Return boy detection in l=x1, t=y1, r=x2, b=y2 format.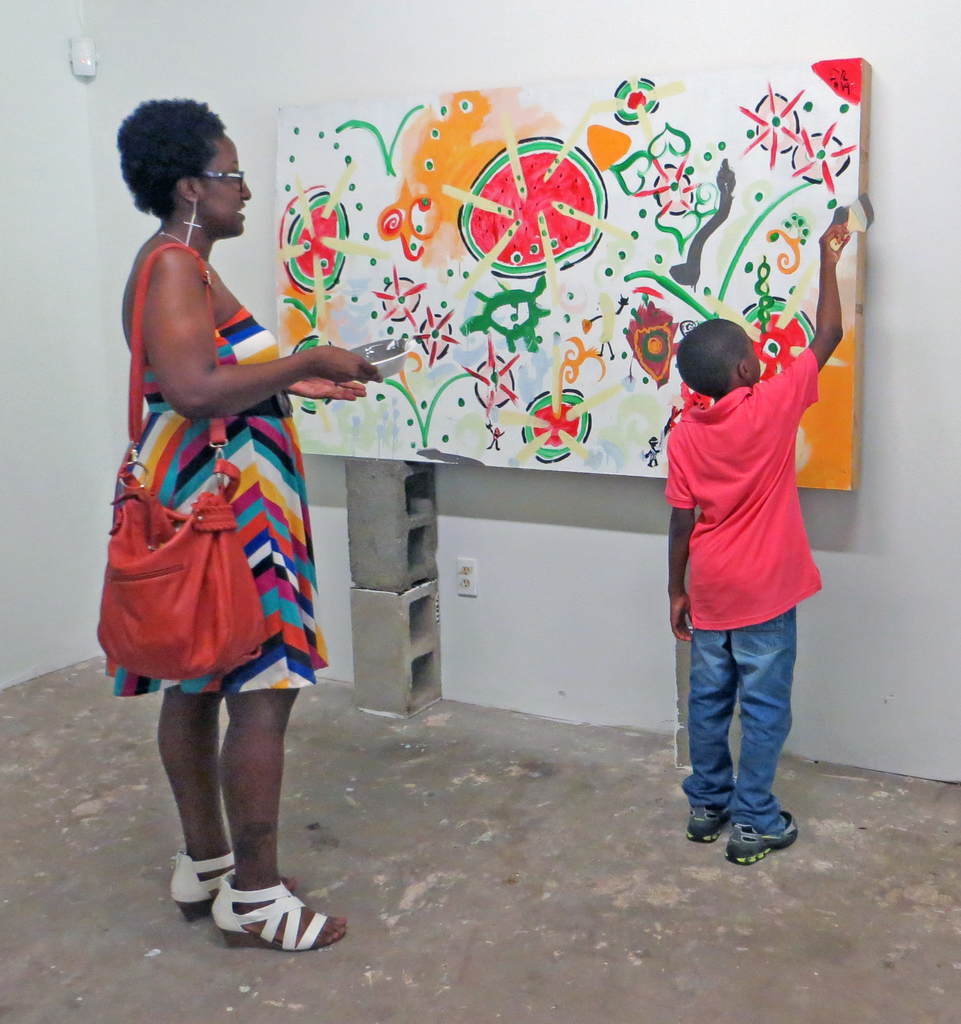
l=647, t=206, r=859, b=859.
